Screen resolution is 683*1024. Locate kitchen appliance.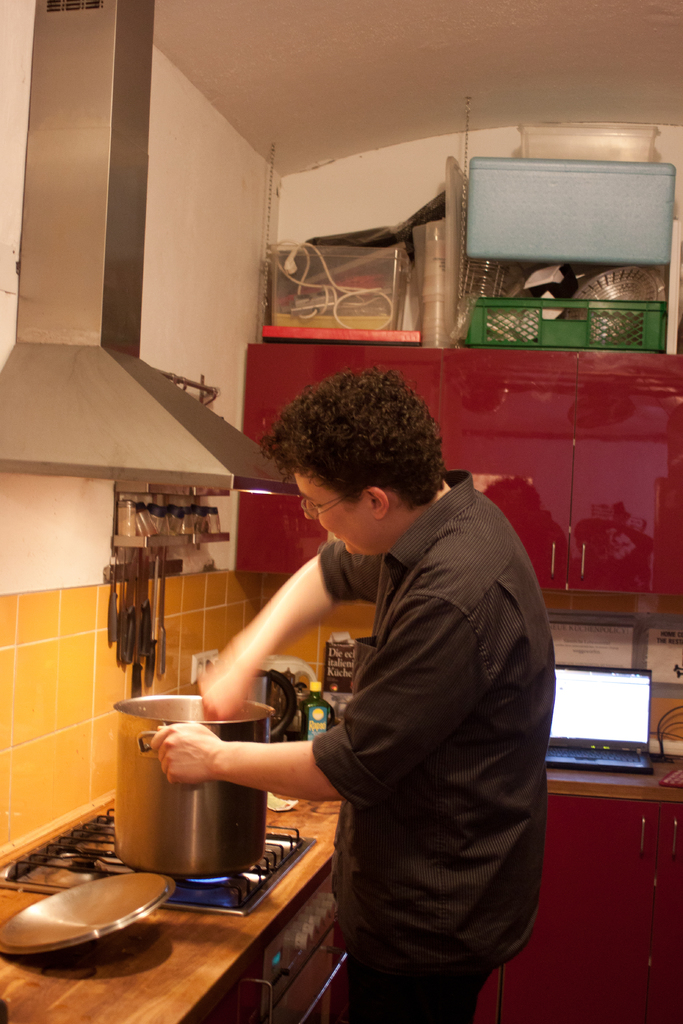
<box>299,648,358,721</box>.
